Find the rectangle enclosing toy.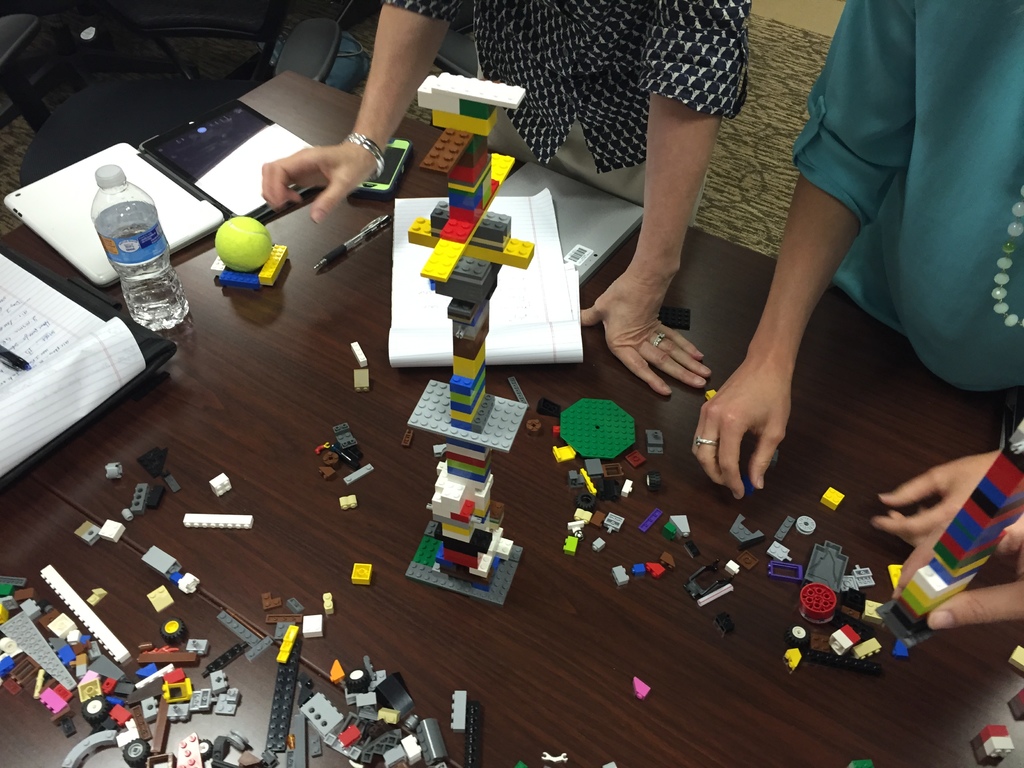
353, 561, 369, 584.
